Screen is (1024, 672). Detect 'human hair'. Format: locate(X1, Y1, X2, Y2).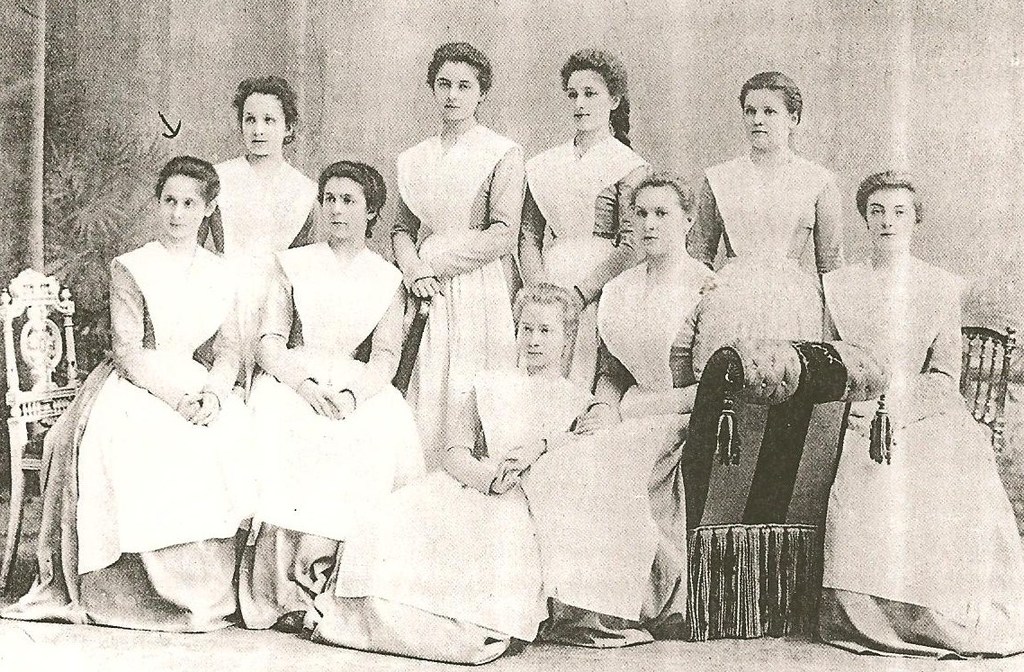
locate(559, 46, 630, 149).
